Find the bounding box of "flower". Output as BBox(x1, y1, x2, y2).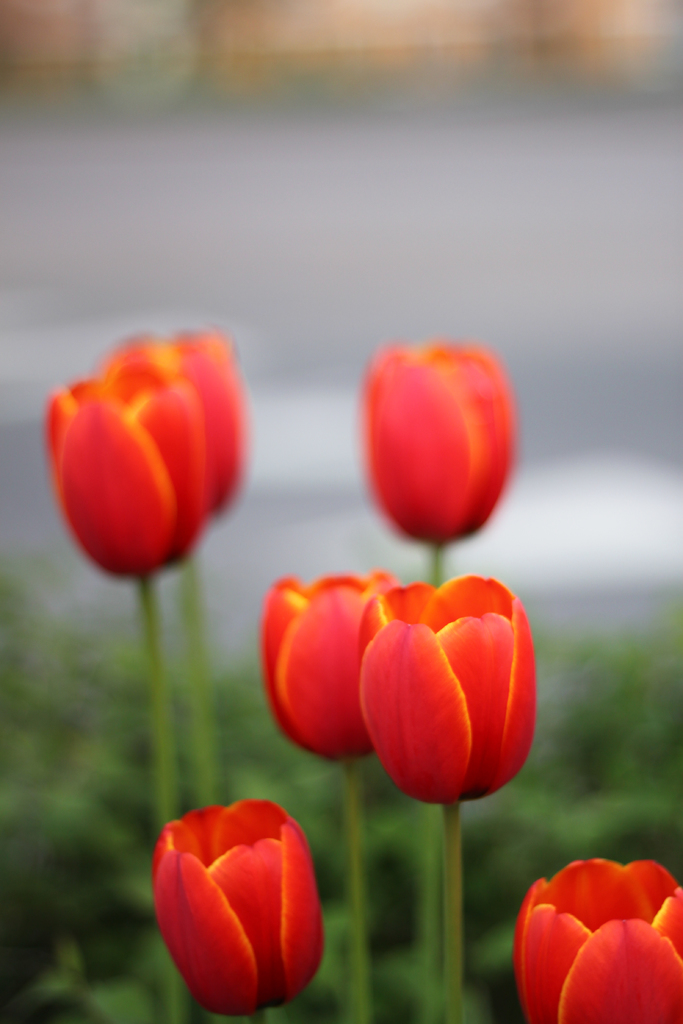
BBox(518, 860, 682, 1022).
